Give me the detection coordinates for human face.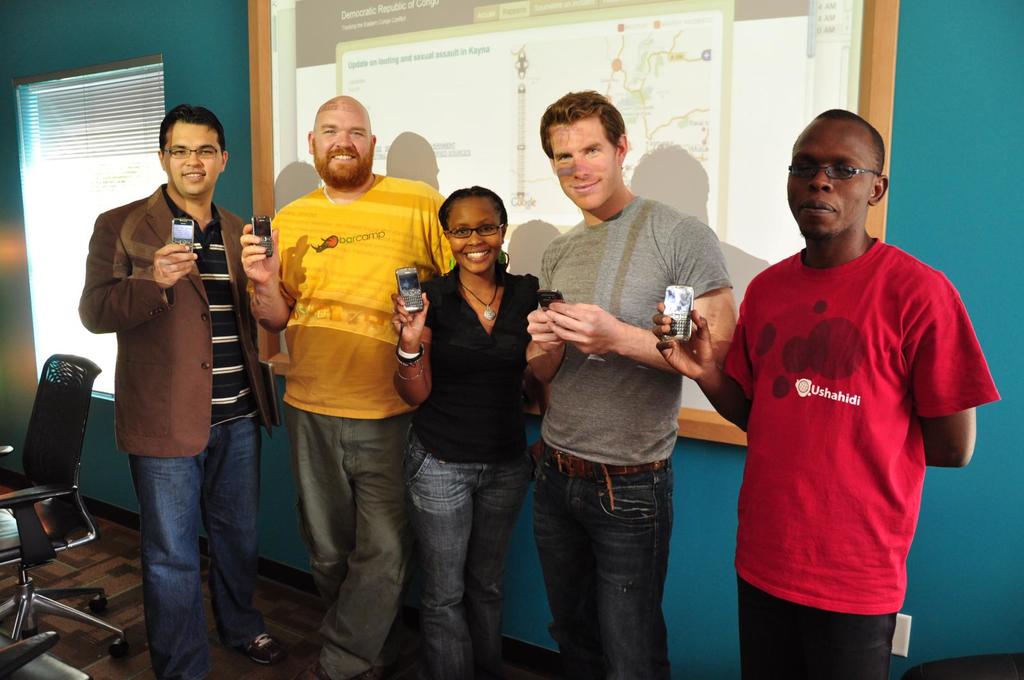
region(449, 200, 502, 273).
